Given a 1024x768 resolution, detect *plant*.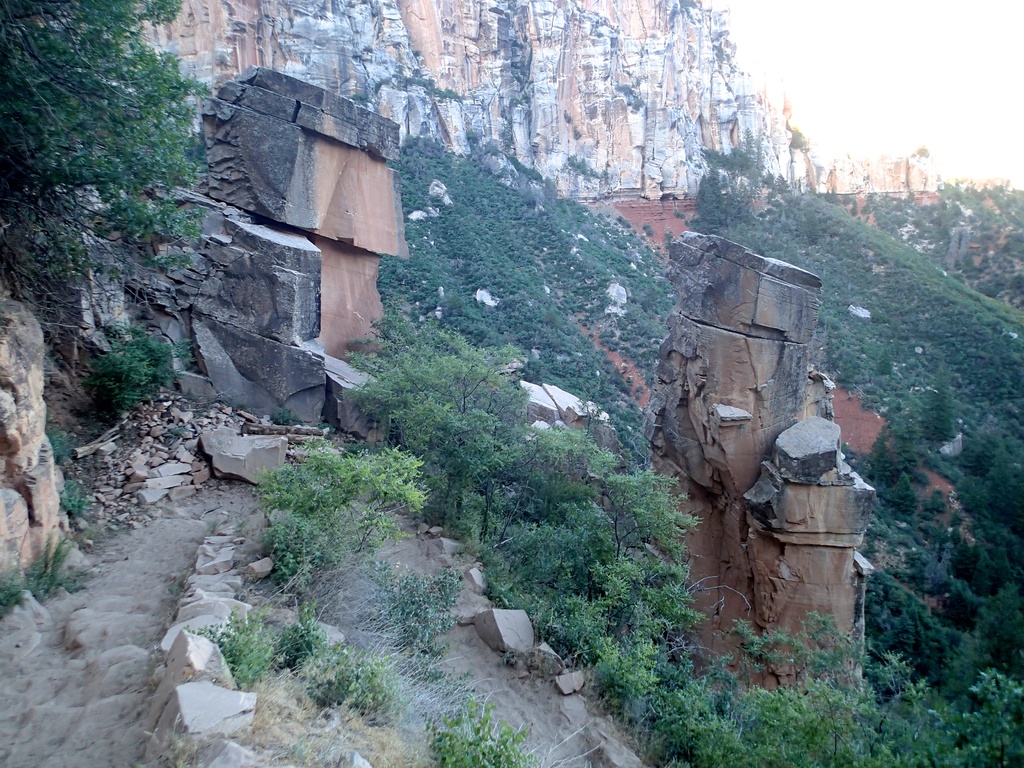
(x1=236, y1=410, x2=490, y2=695).
